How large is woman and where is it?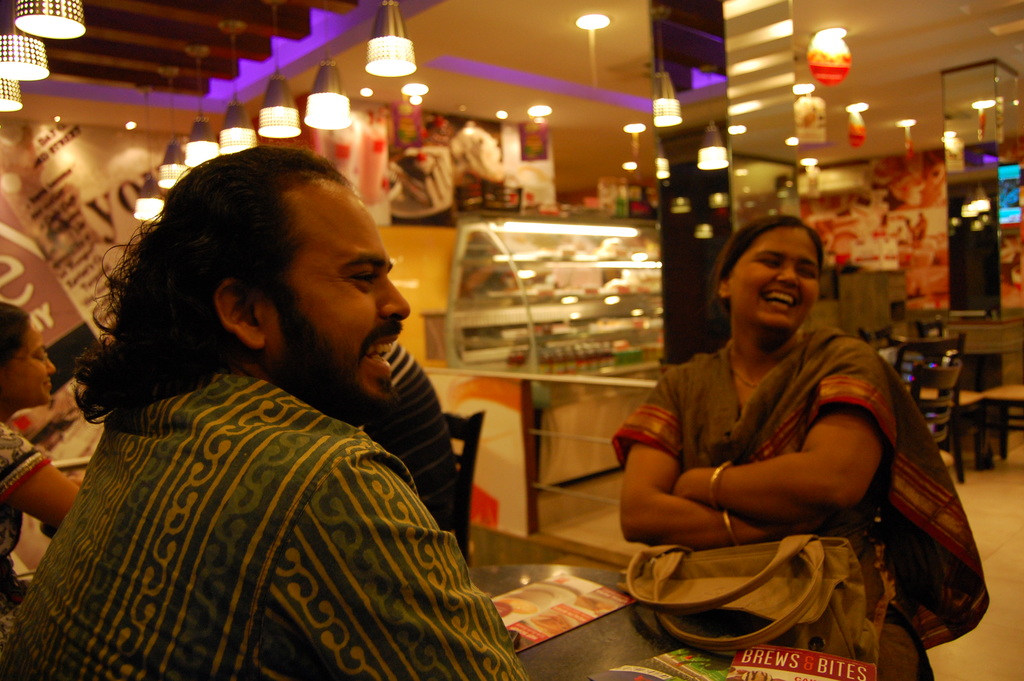
Bounding box: (0,302,84,680).
